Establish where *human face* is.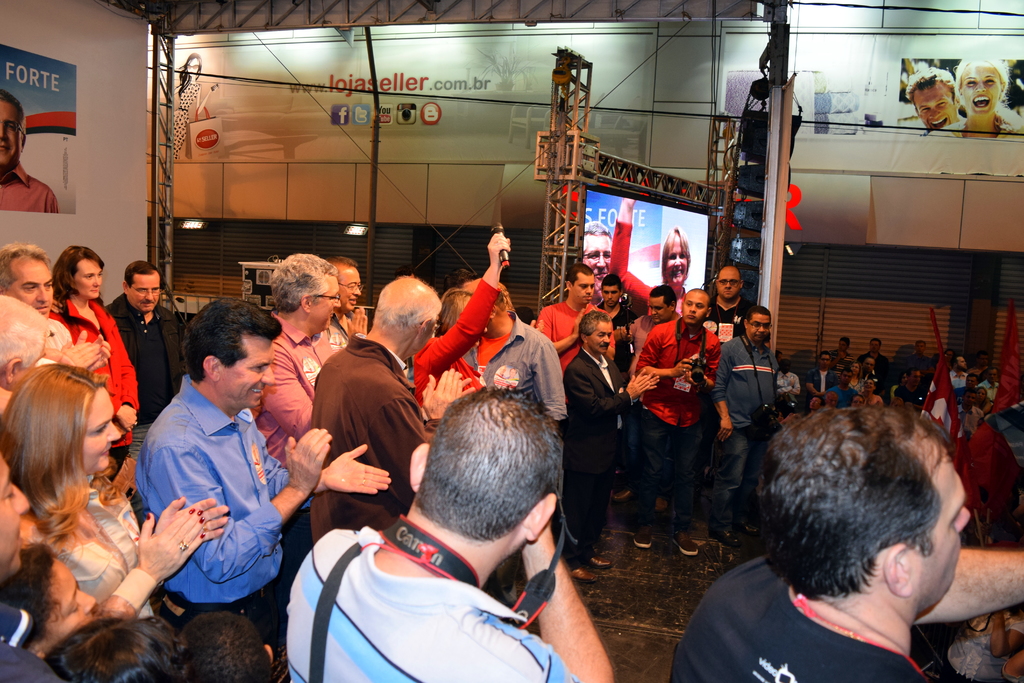
Established at bbox(125, 273, 160, 312).
